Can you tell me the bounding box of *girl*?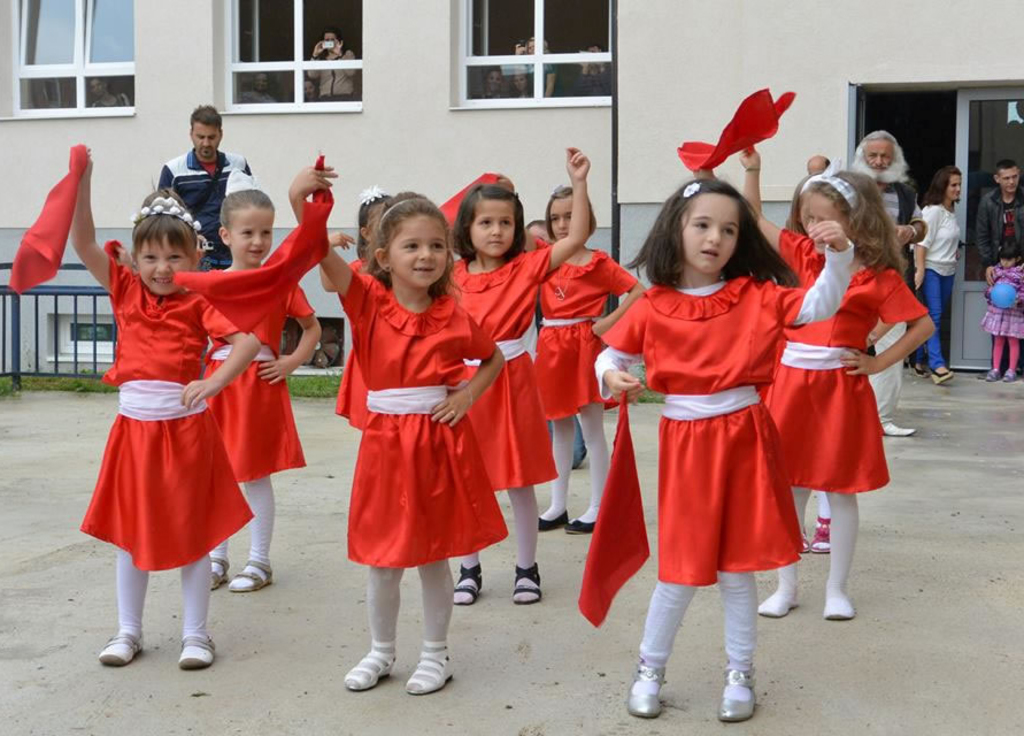
286,161,507,691.
